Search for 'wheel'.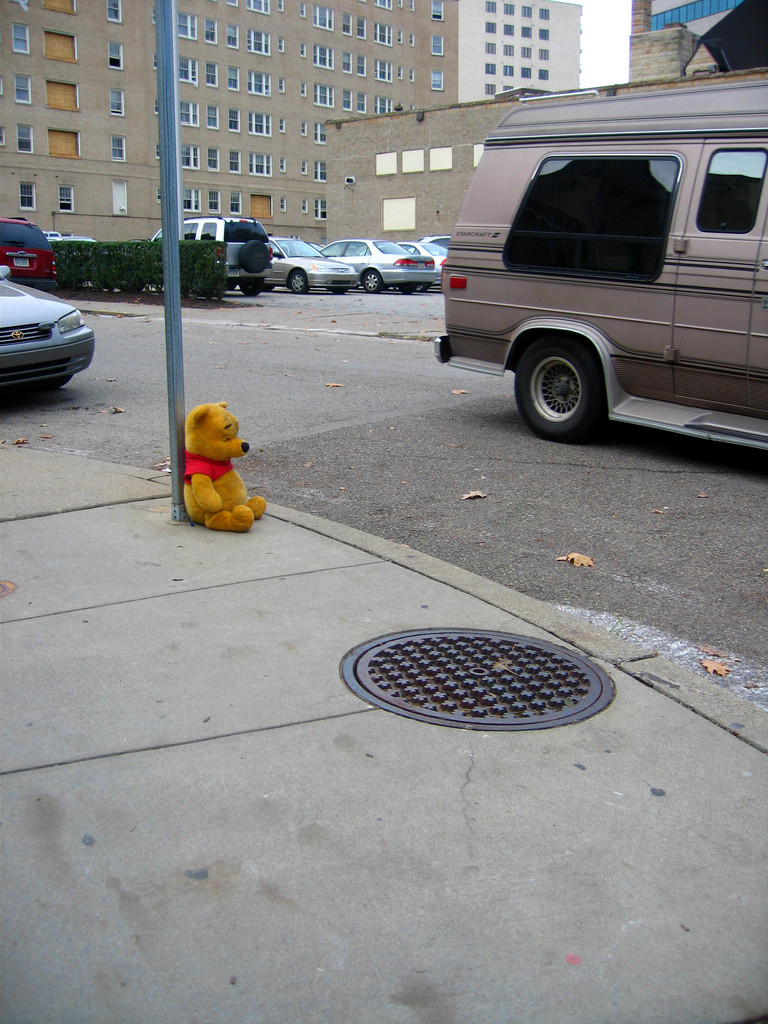
Found at BBox(401, 284, 415, 292).
